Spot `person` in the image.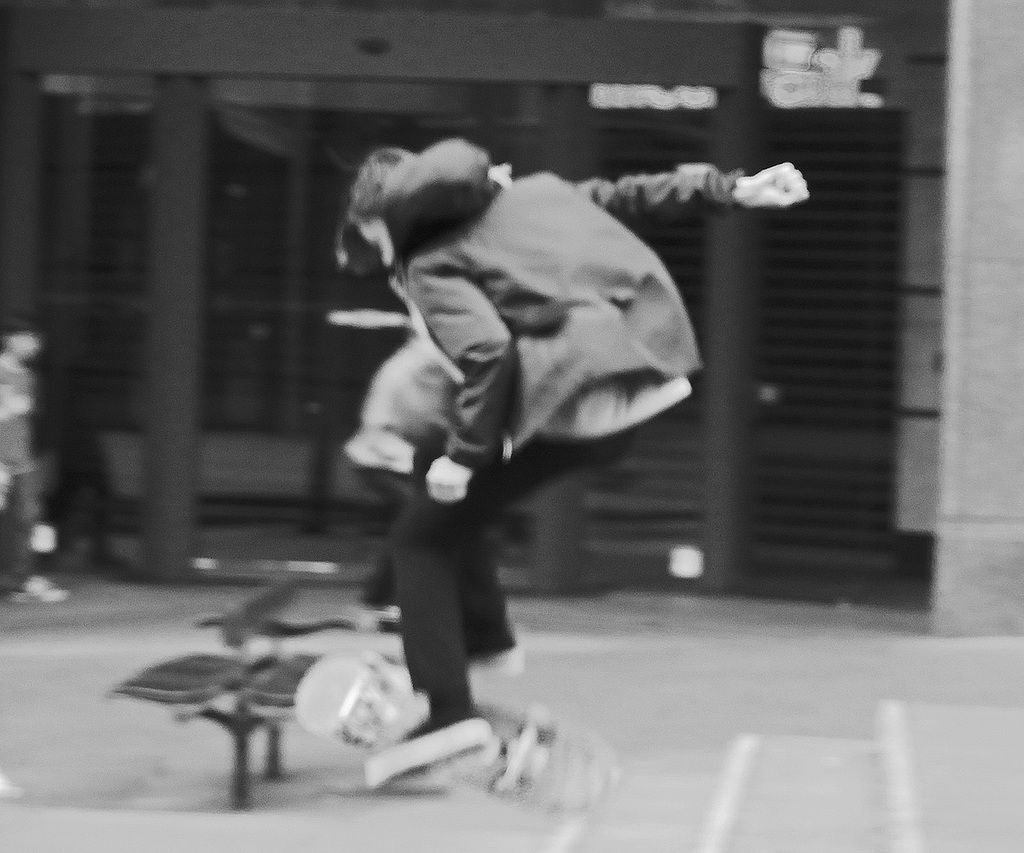
`person` found at x1=341 y1=333 x2=464 y2=631.
